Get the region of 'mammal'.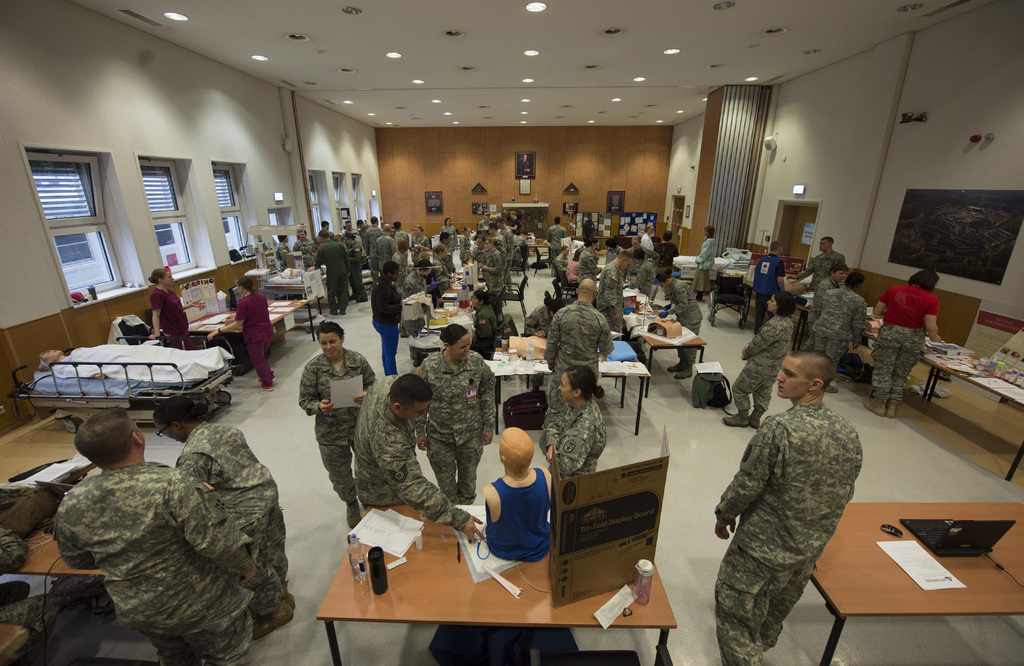
left=317, top=216, right=340, bottom=241.
